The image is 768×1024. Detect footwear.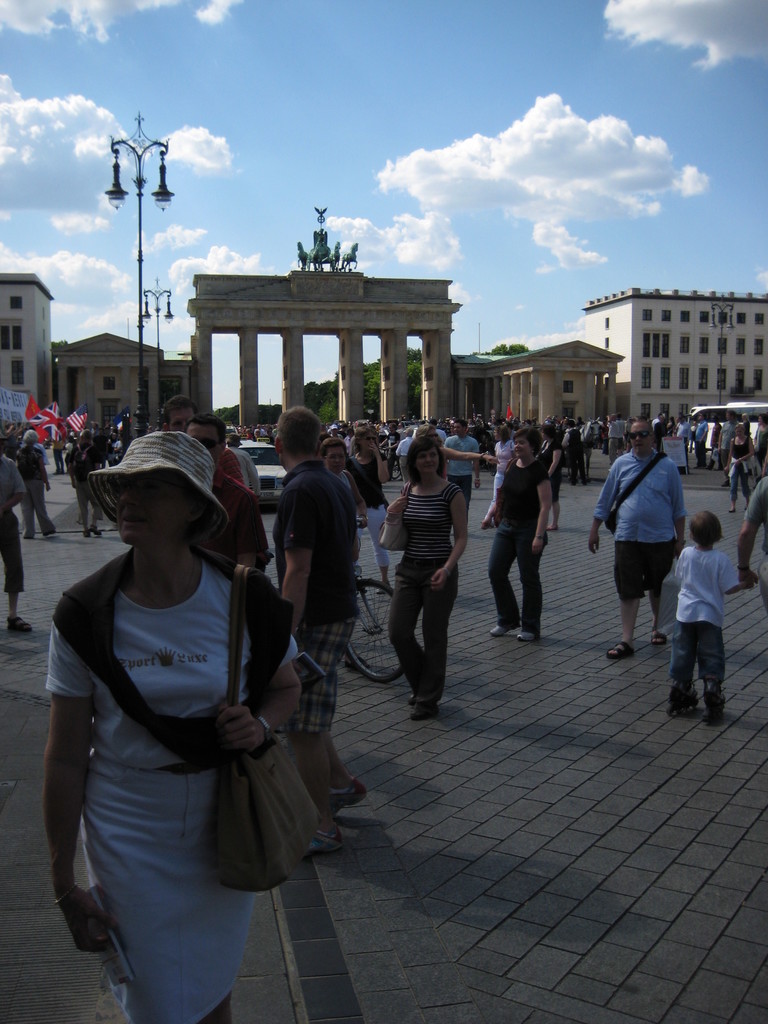
Detection: left=488, top=625, right=514, bottom=641.
